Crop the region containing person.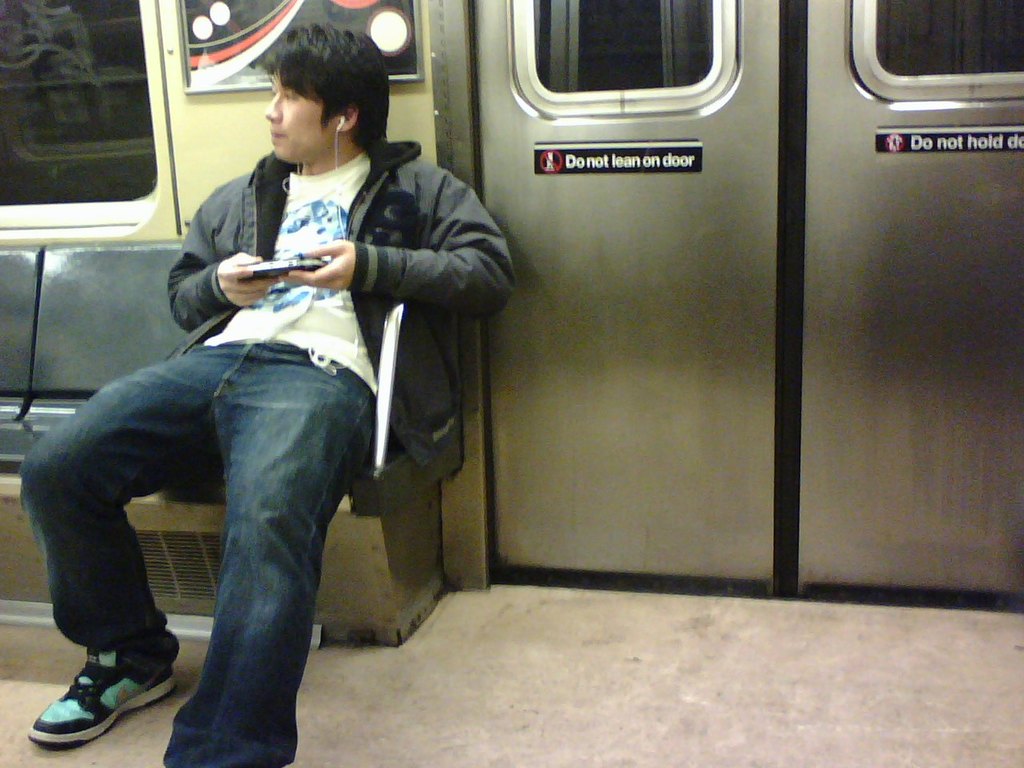
Crop region: 22 18 514 767.
